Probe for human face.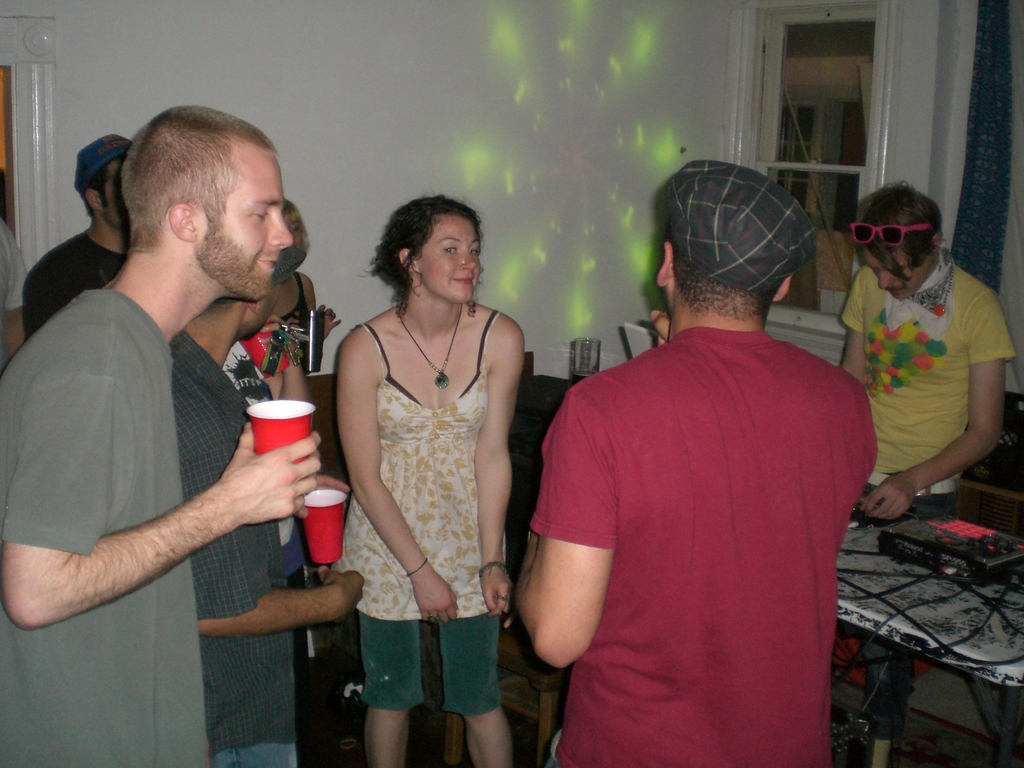
Probe result: (191, 142, 293, 298).
